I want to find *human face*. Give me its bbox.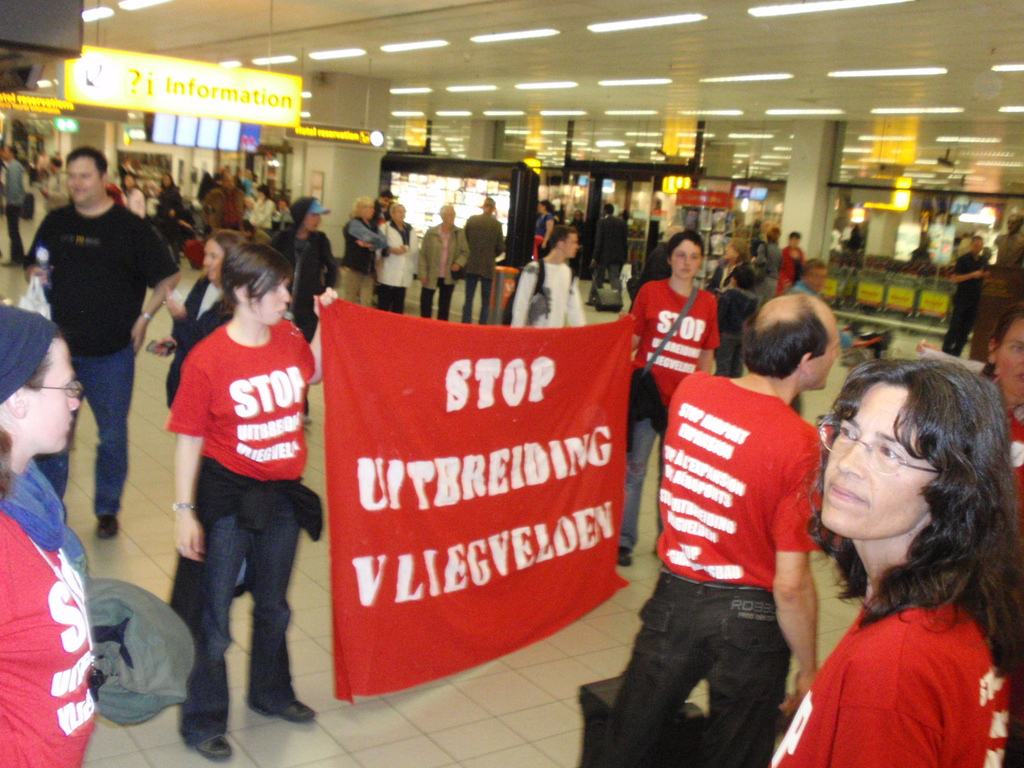
left=390, top=203, right=406, bottom=218.
